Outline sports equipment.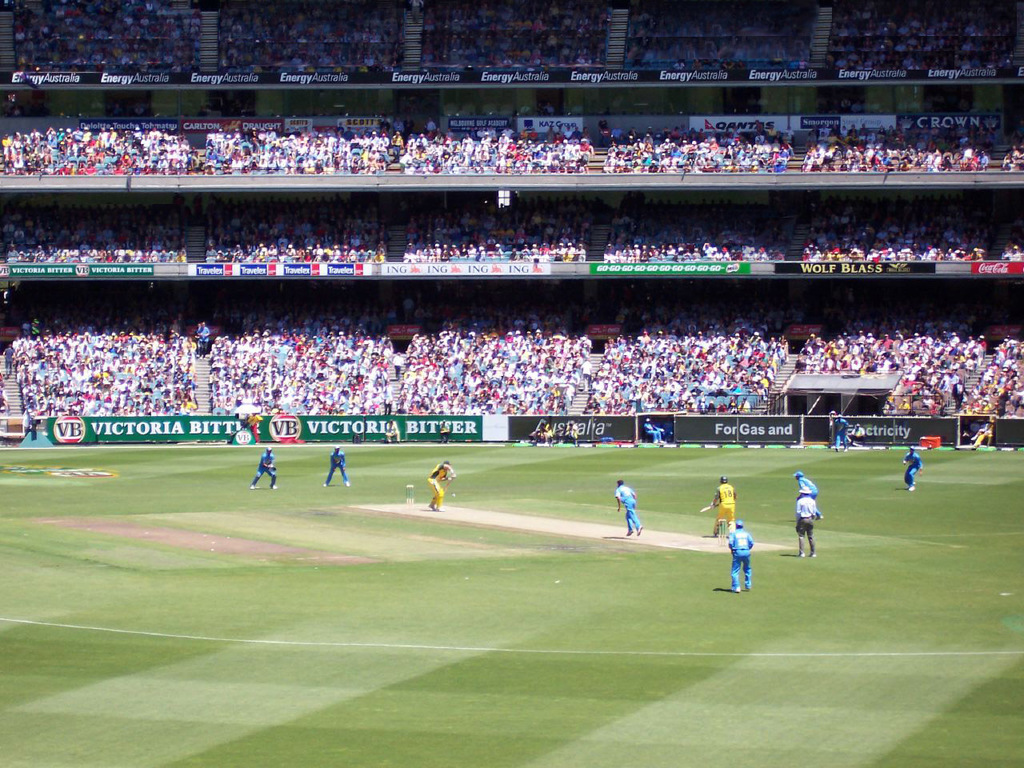
Outline: pyautogui.locateOnScreen(714, 516, 726, 548).
